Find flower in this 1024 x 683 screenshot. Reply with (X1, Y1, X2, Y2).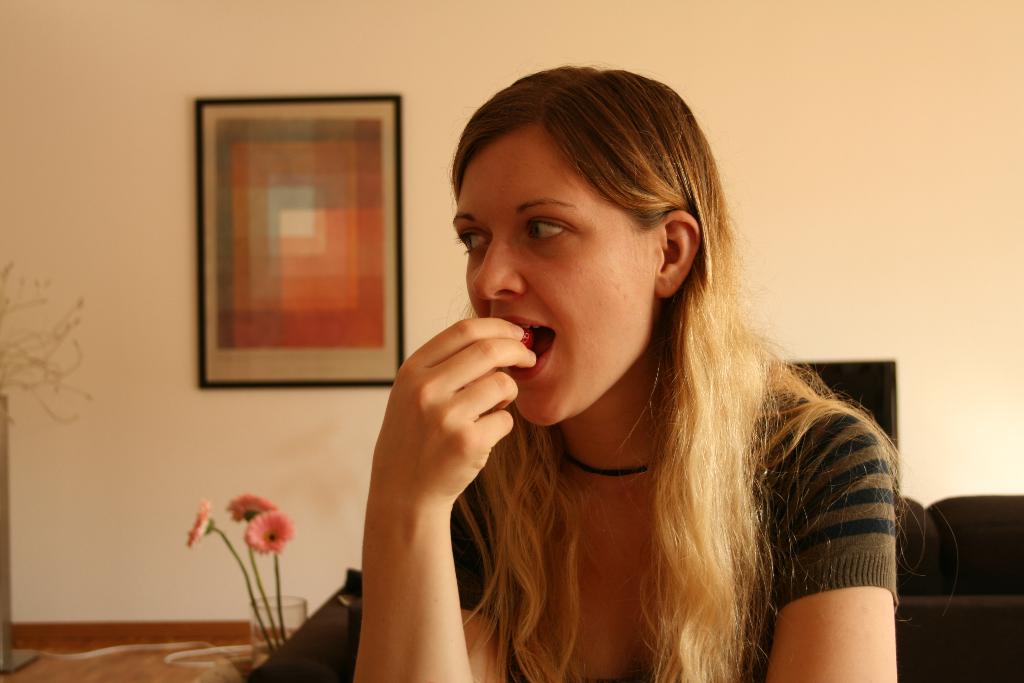
(223, 497, 273, 522).
